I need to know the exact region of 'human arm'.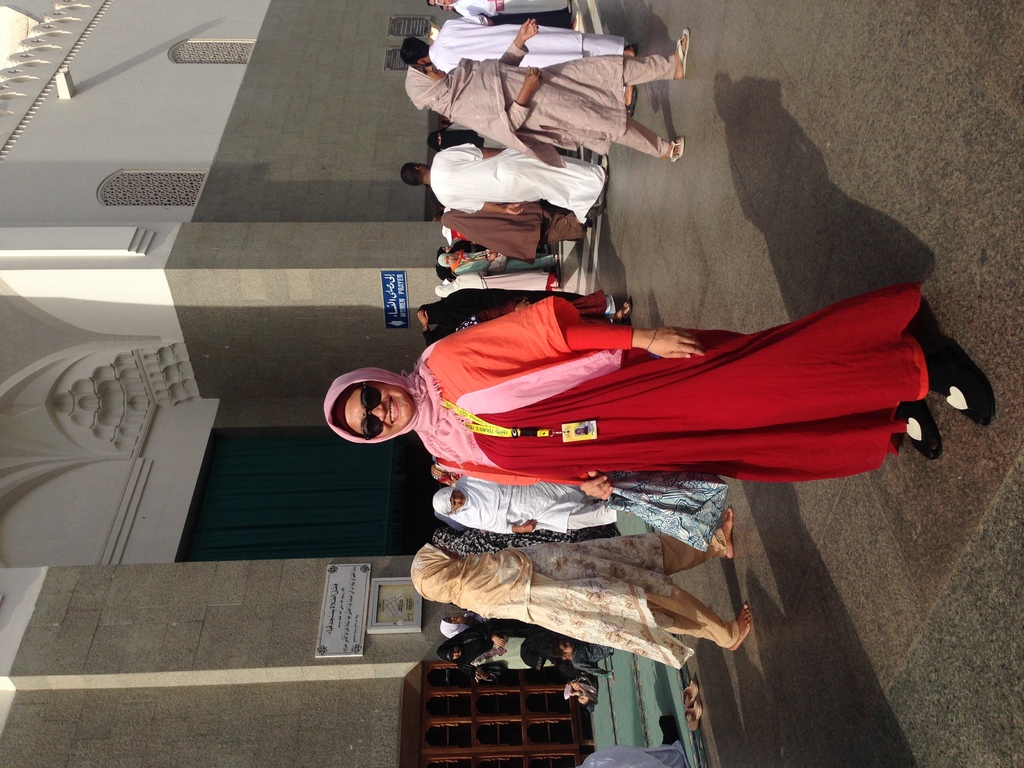
Region: box(499, 68, 548, 134).
